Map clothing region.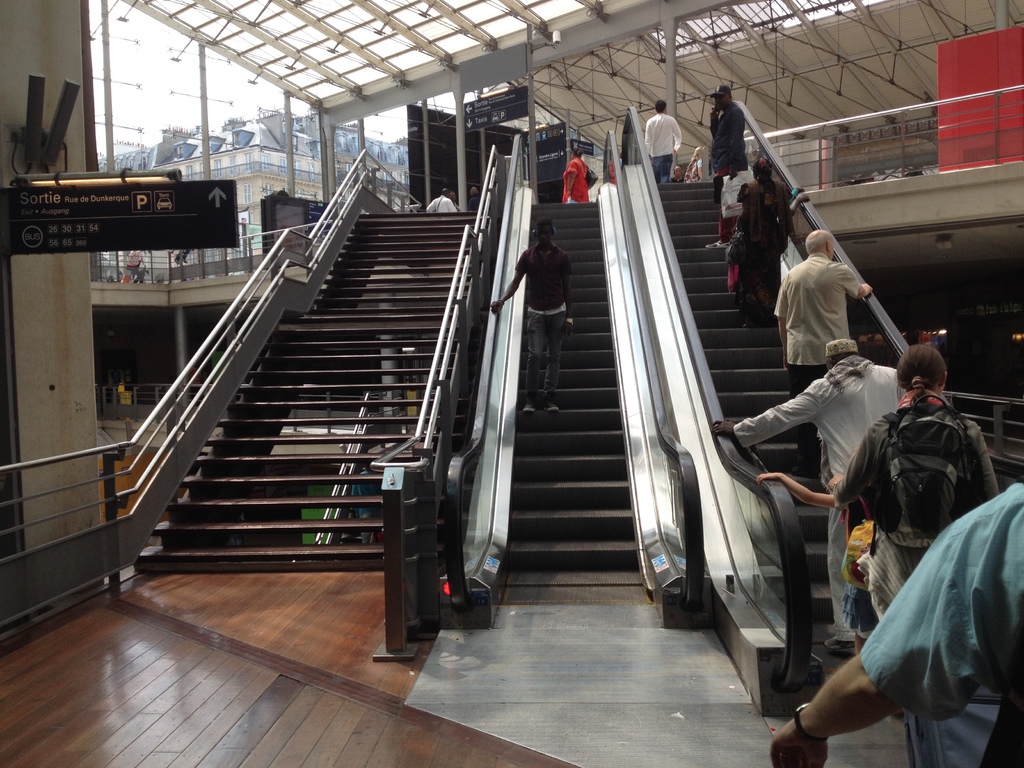
Mapped to bbox=(738, 179, 788, 331).
